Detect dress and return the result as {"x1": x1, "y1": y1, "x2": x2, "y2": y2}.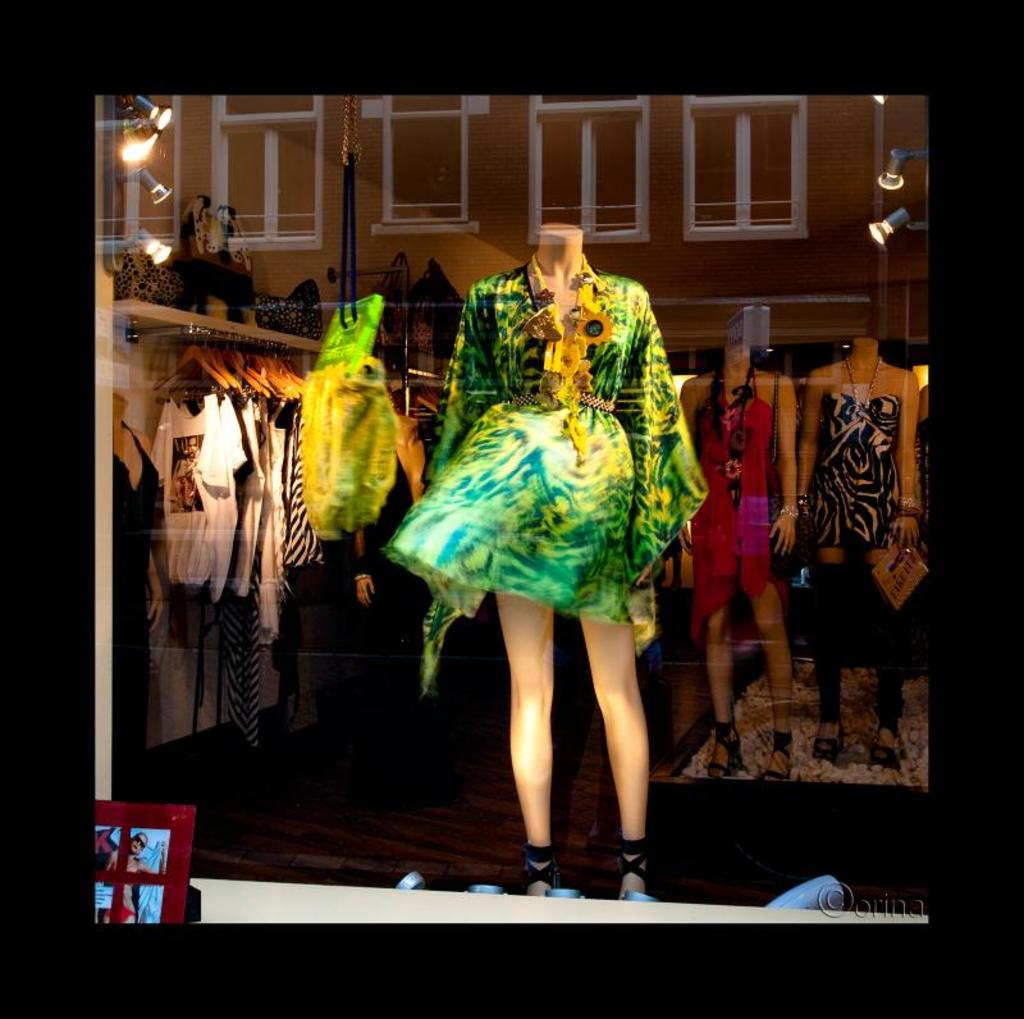
{"x1": 110, "y1": 429, "x2": 165, "y2": 750}.
